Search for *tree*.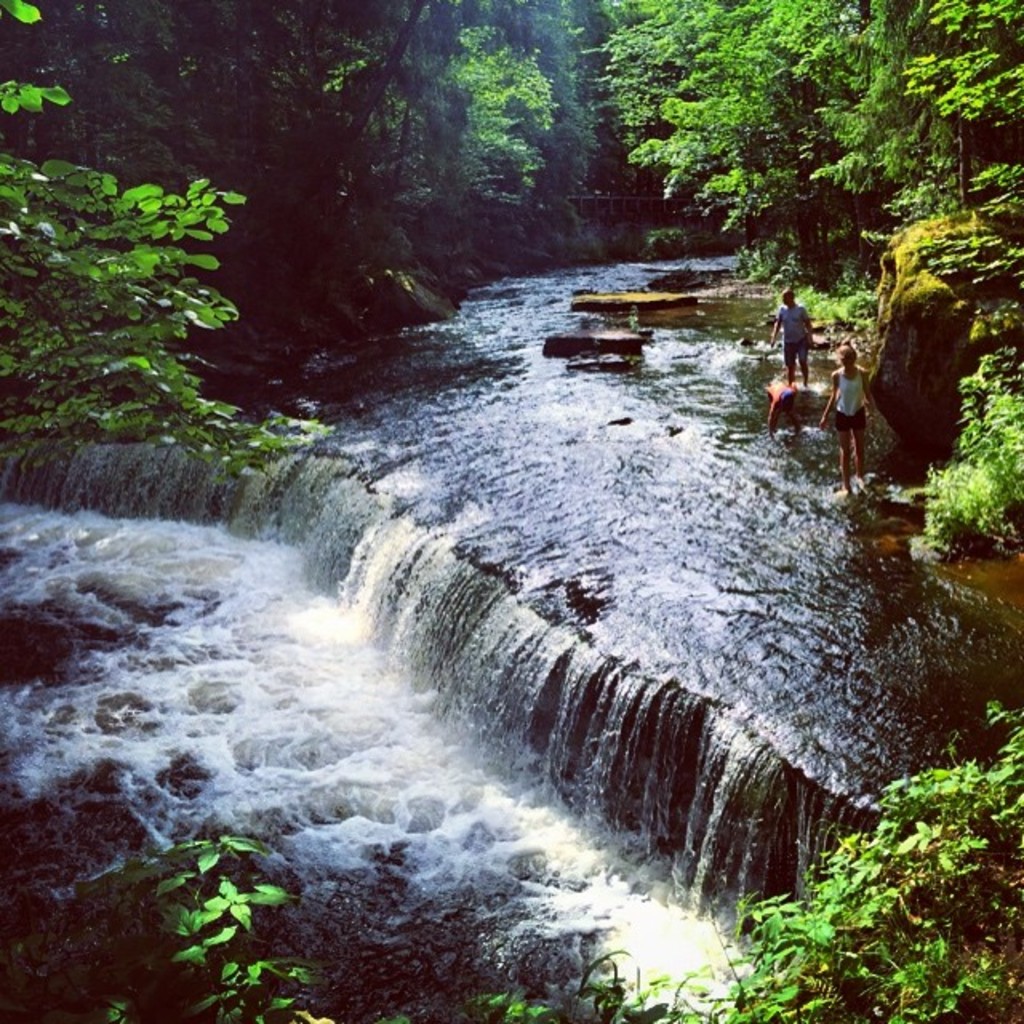
Found at rect(0, 0, 341, 482).
